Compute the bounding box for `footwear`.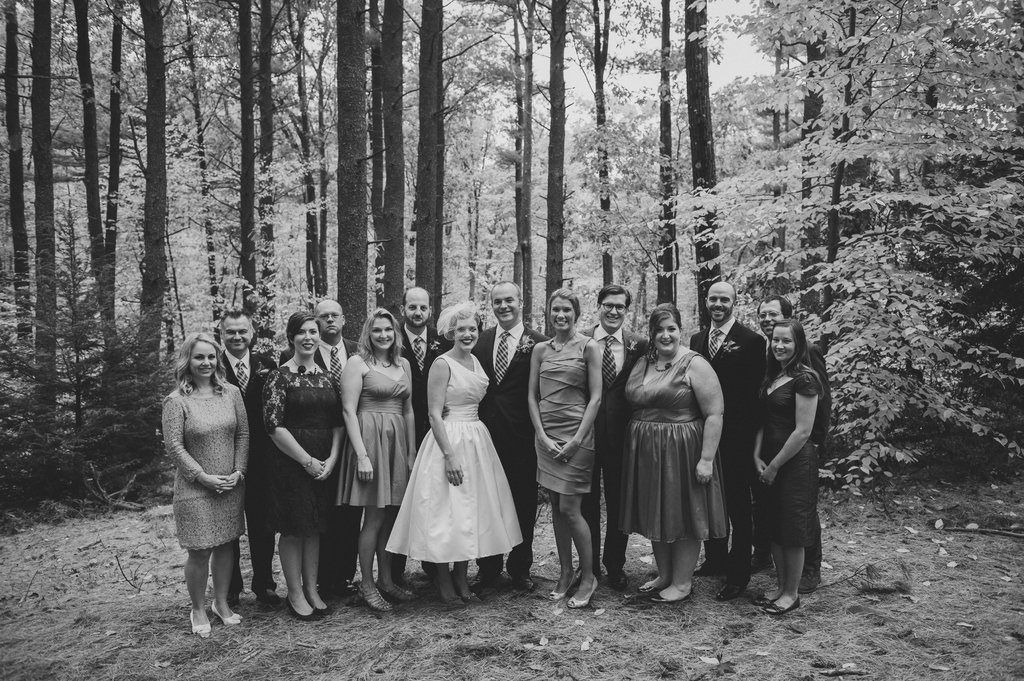
pyautogui.locateOnScreen(227, 597, 245, 625).
